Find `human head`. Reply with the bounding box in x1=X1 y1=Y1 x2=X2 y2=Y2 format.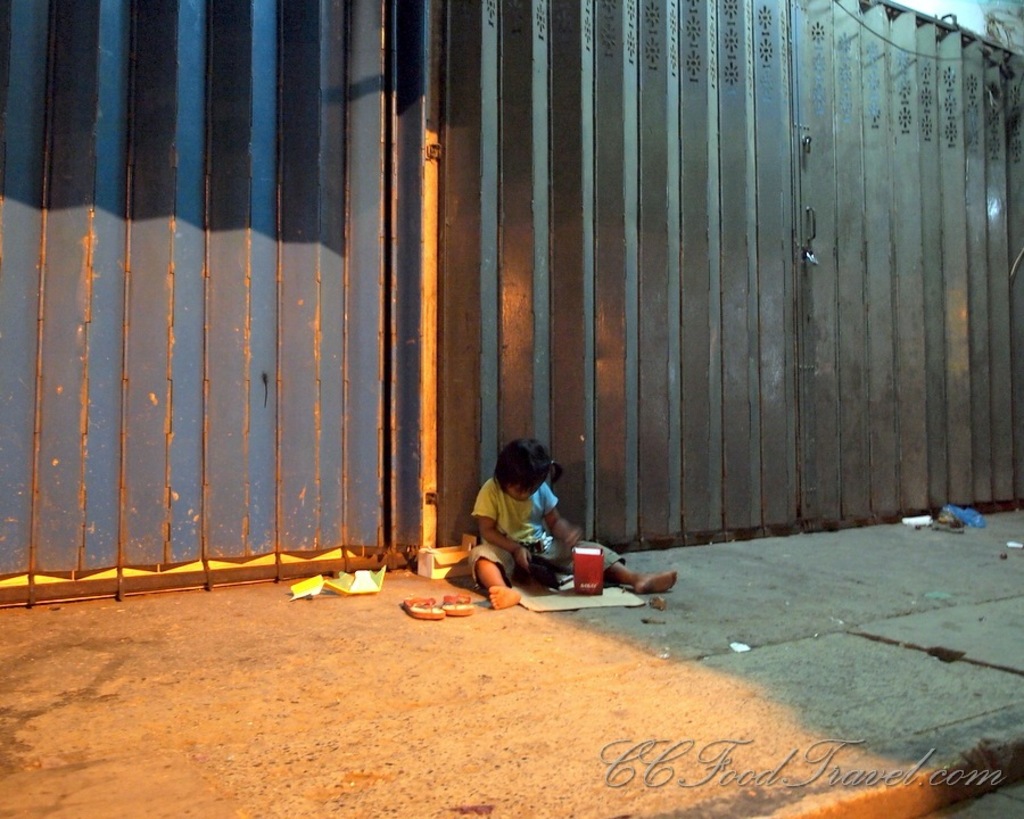
x1=490 y1=436 x2=571 y2=515.
